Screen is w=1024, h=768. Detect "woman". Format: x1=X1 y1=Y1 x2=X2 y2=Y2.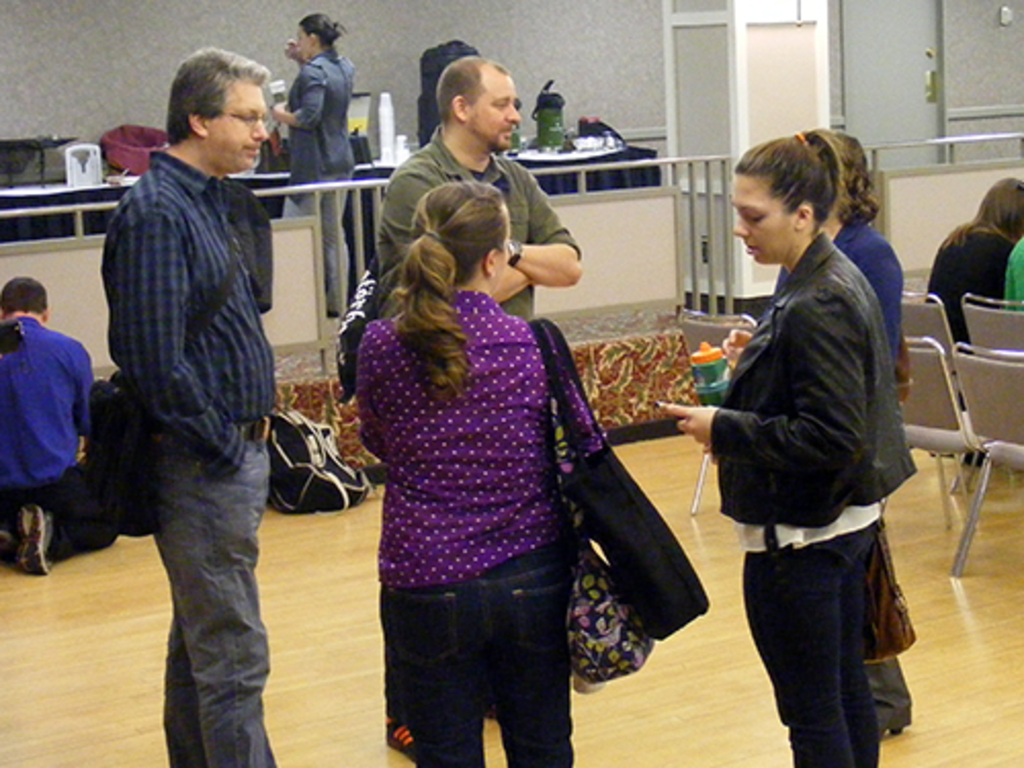
x1=350 y1=174 x2=604 y2=766.
